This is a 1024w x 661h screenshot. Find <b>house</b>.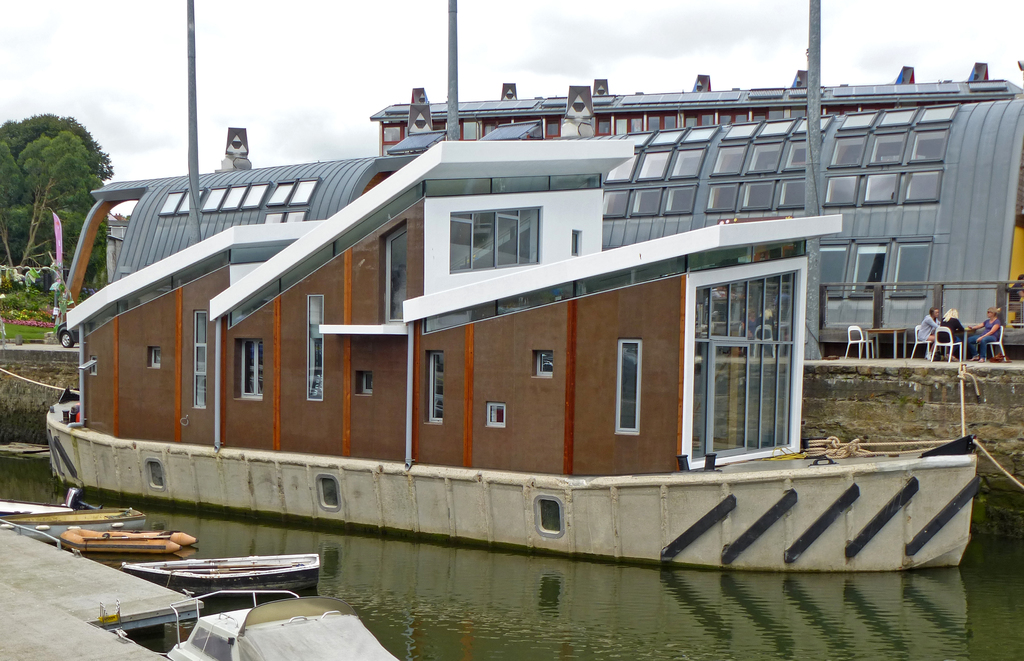
Bounding box: [x1=76, y1=151, x2=398, y2=298].
